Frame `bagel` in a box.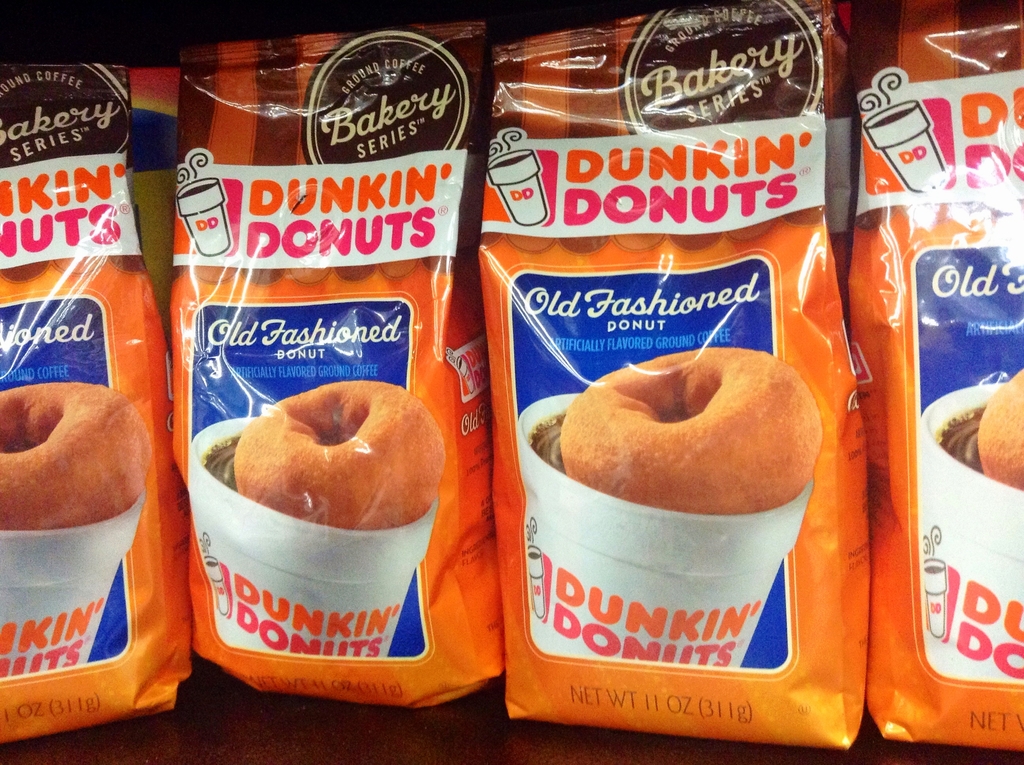
{"x1": 559, "y1": 344, "x2": 824, "y2": 513}.
